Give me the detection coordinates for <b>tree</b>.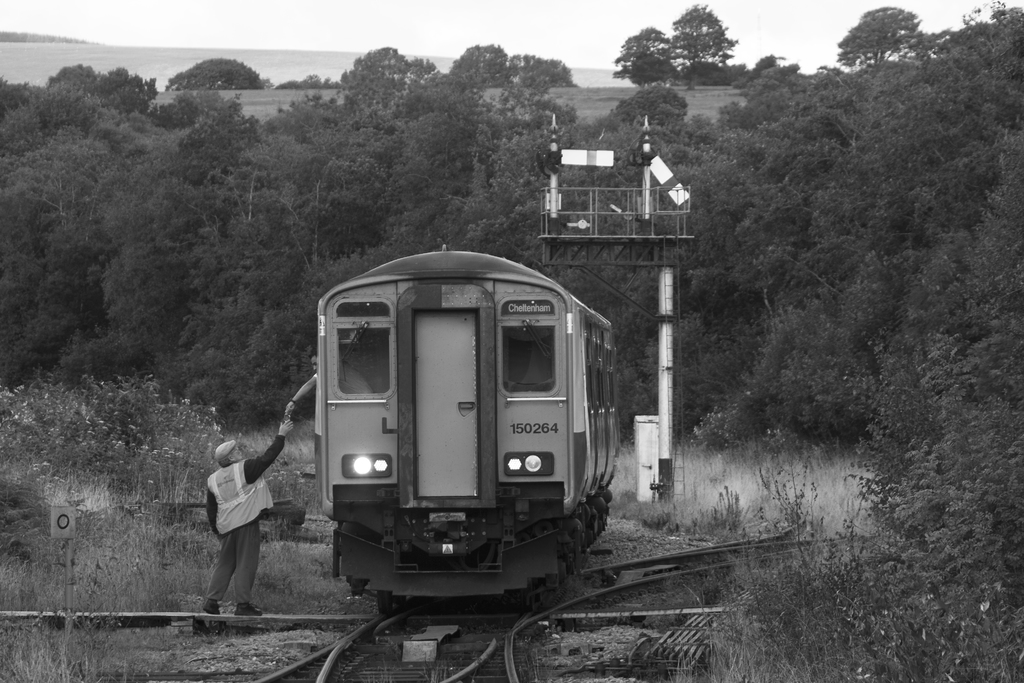
{"x1": 641, "y1": 5, "x2": 758, "y2": 67}.
